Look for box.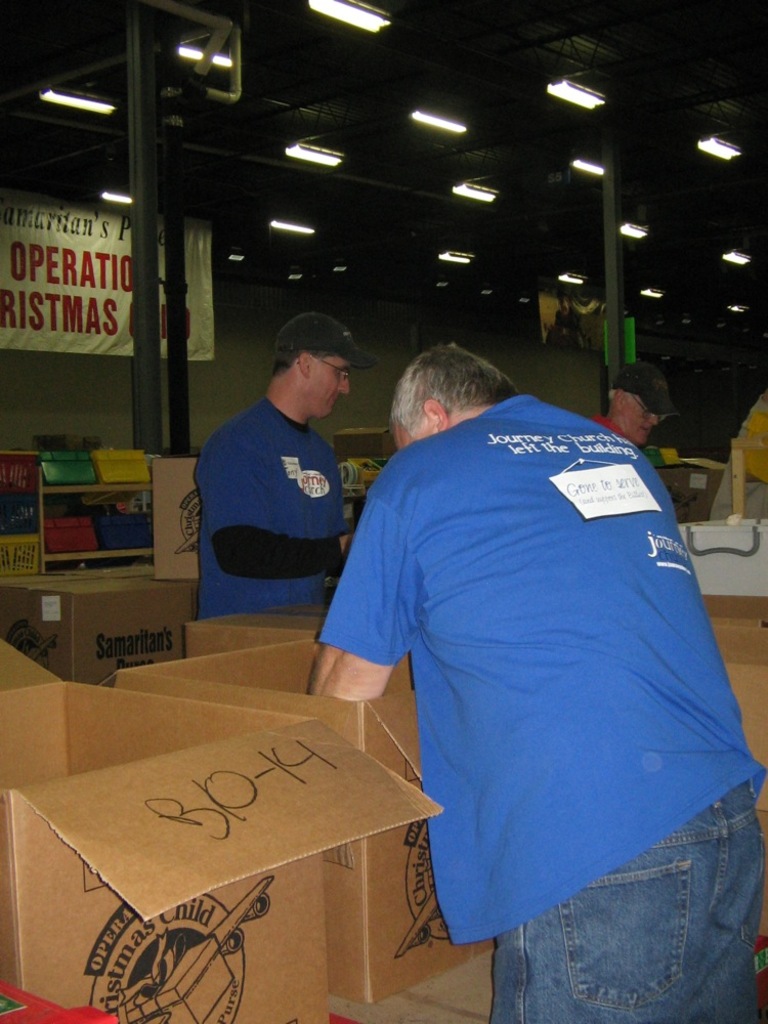
Found: <region>150, 456, 201, 594</region>.
